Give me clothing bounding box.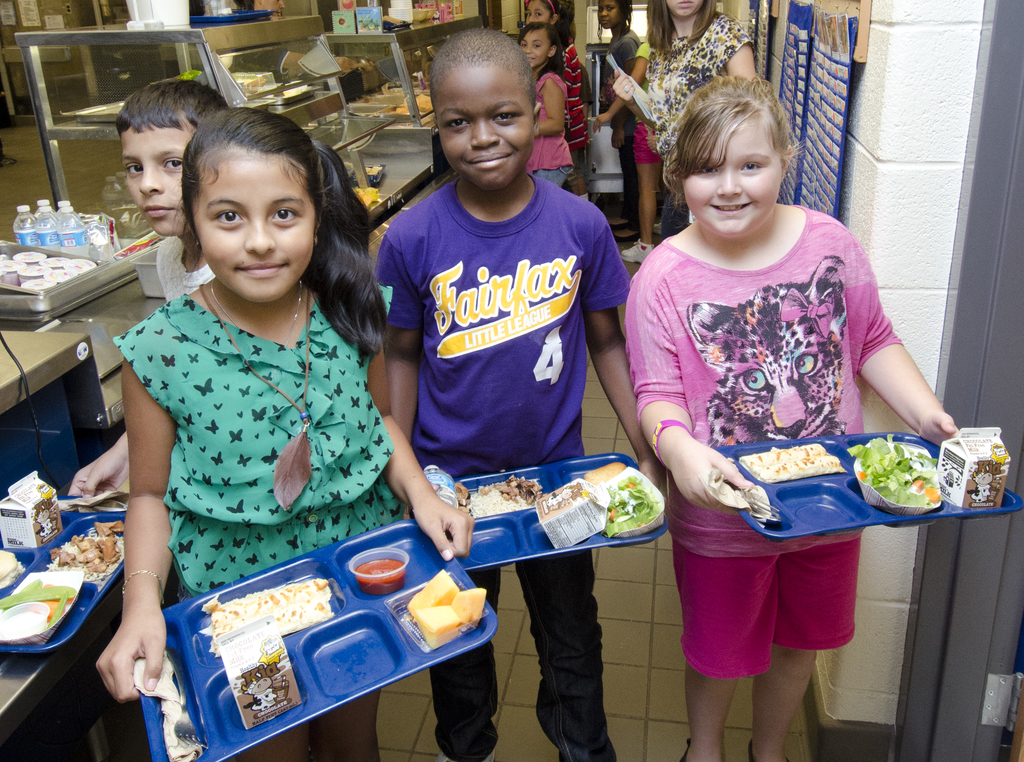
bbox=(528, 66, 575, 186).
